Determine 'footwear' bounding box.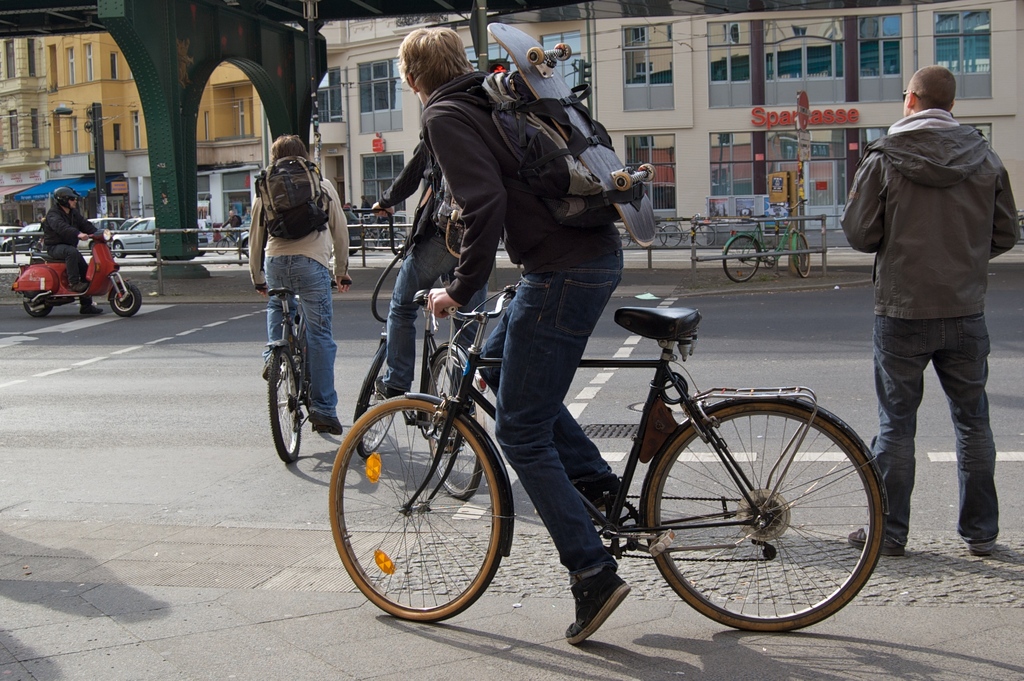
Determined: (x1=81, y1=303, x2=99, y2=314).
